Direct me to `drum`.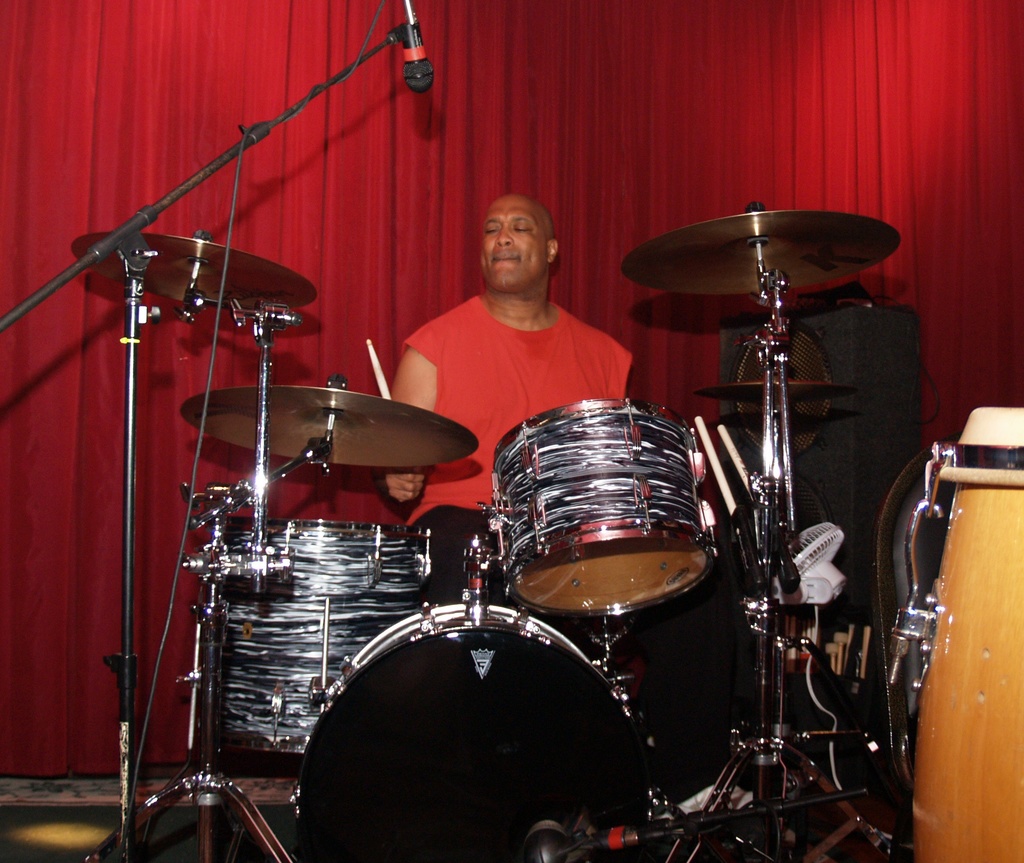
Direction: (left=210, top=519, right=432, bottom=753).
